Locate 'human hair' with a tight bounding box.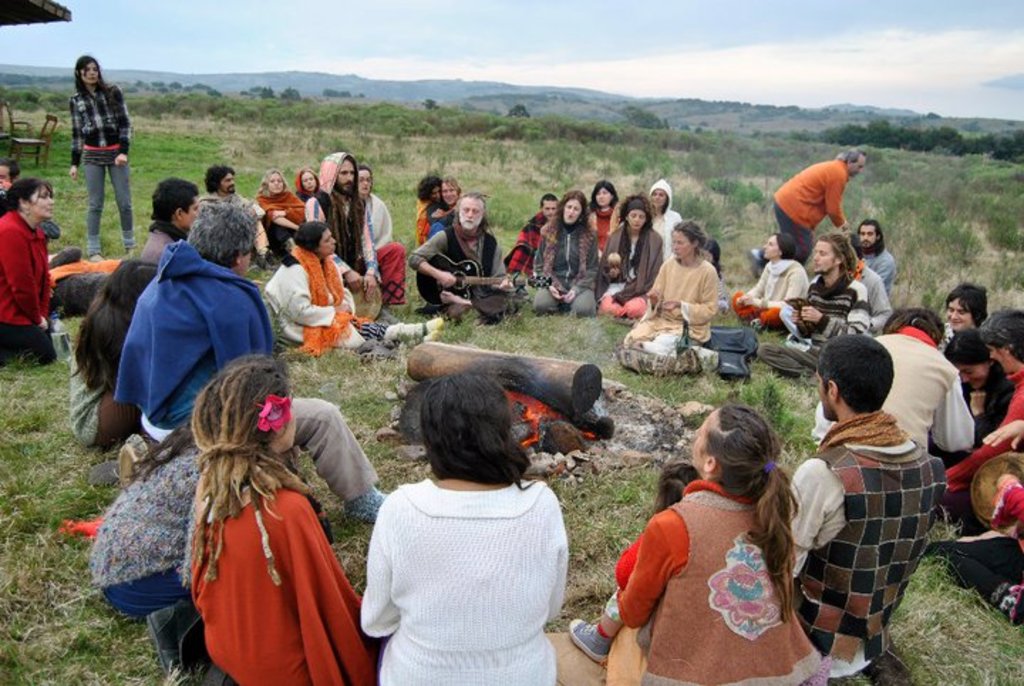
73,53,107,98.
